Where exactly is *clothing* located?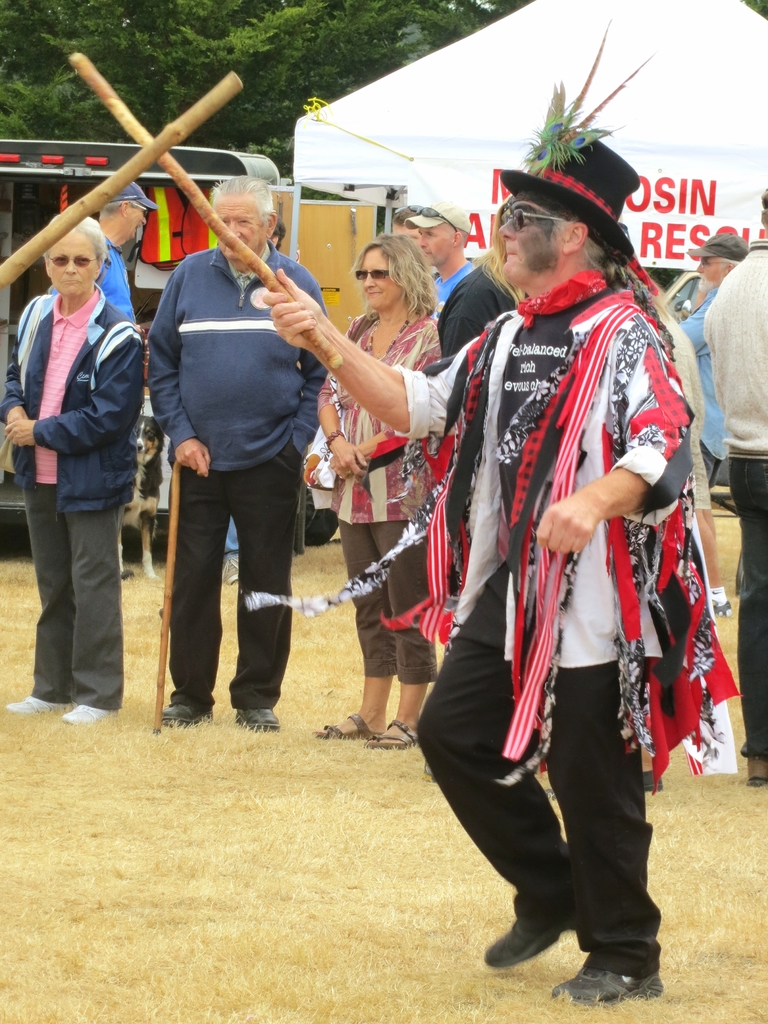
Its bounding box is 318 310 443 683.
